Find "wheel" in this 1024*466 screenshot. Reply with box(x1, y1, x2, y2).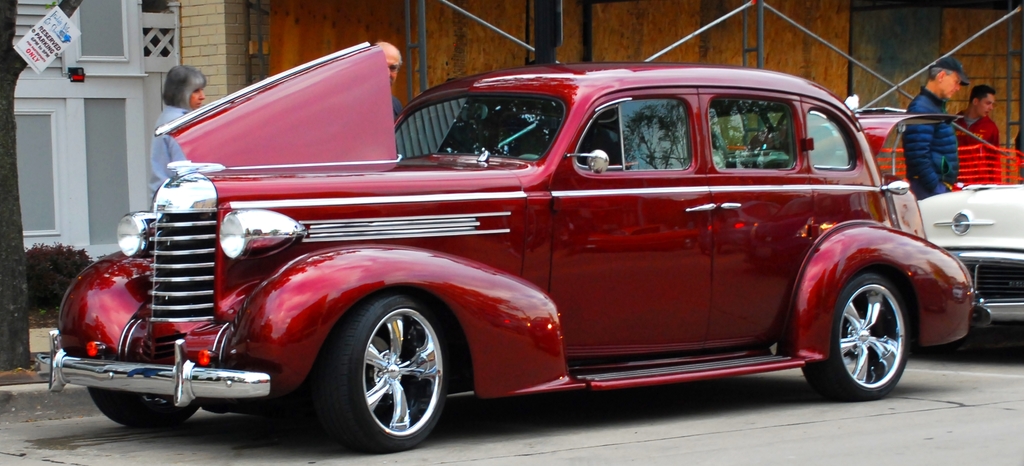
box(517, 153, 541, 161).
